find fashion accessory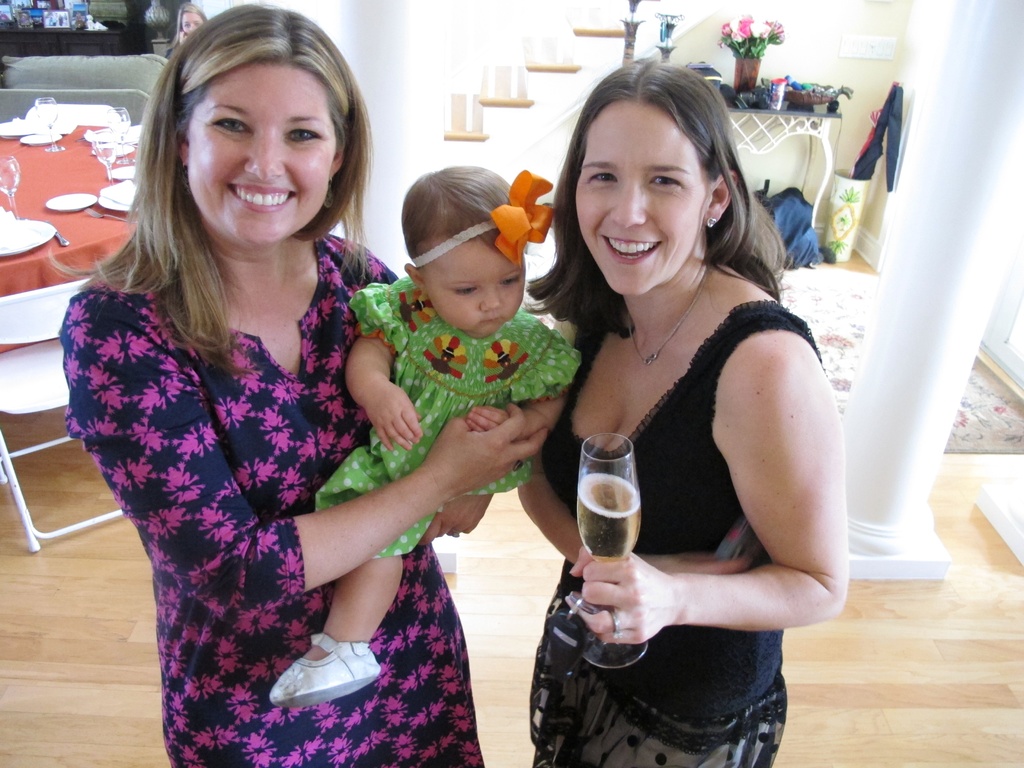
(x1=324, y1=186, x2=333, y2=211)
